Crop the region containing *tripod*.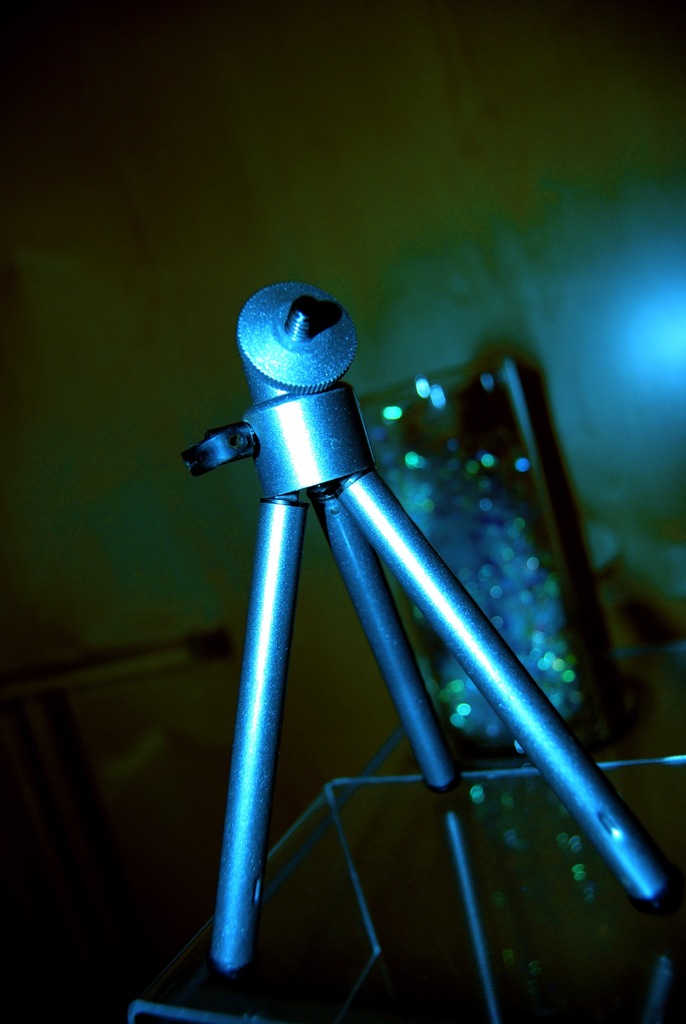
Crop region: box(188, 288, 685, 1023).
